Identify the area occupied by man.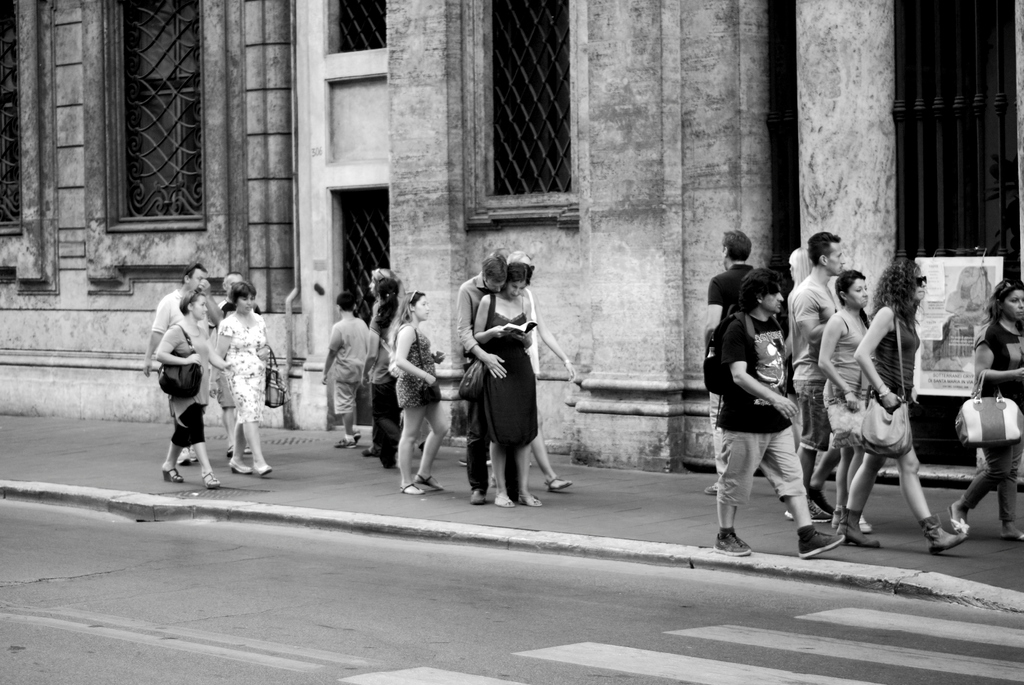
Area: 156/266/234/462.
